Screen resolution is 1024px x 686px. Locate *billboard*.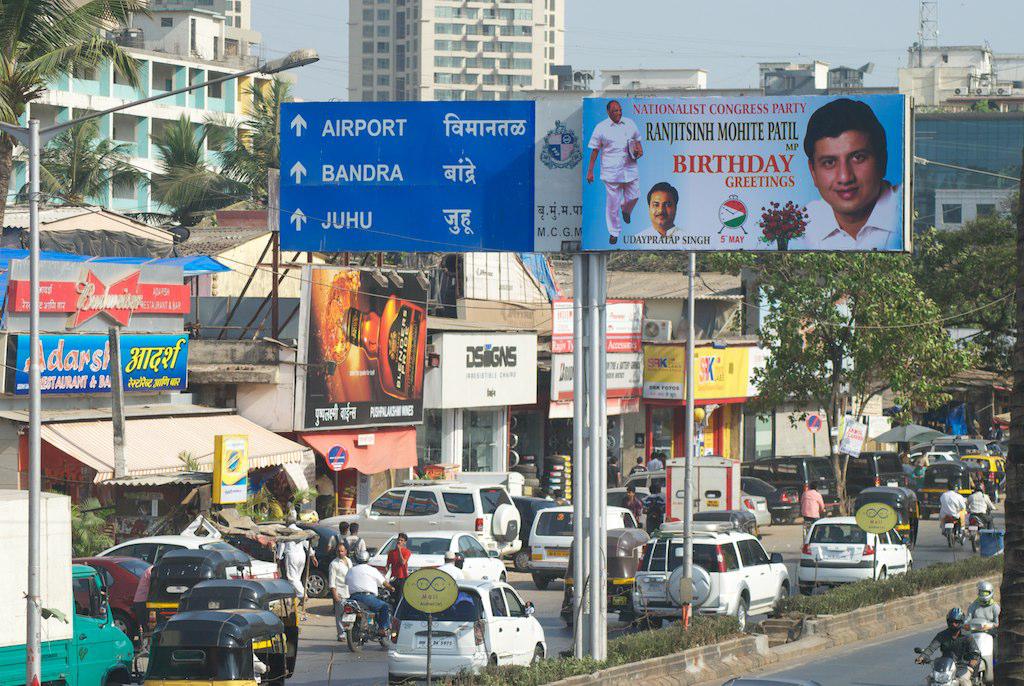
bbox=[554, 299, 638, 348].
